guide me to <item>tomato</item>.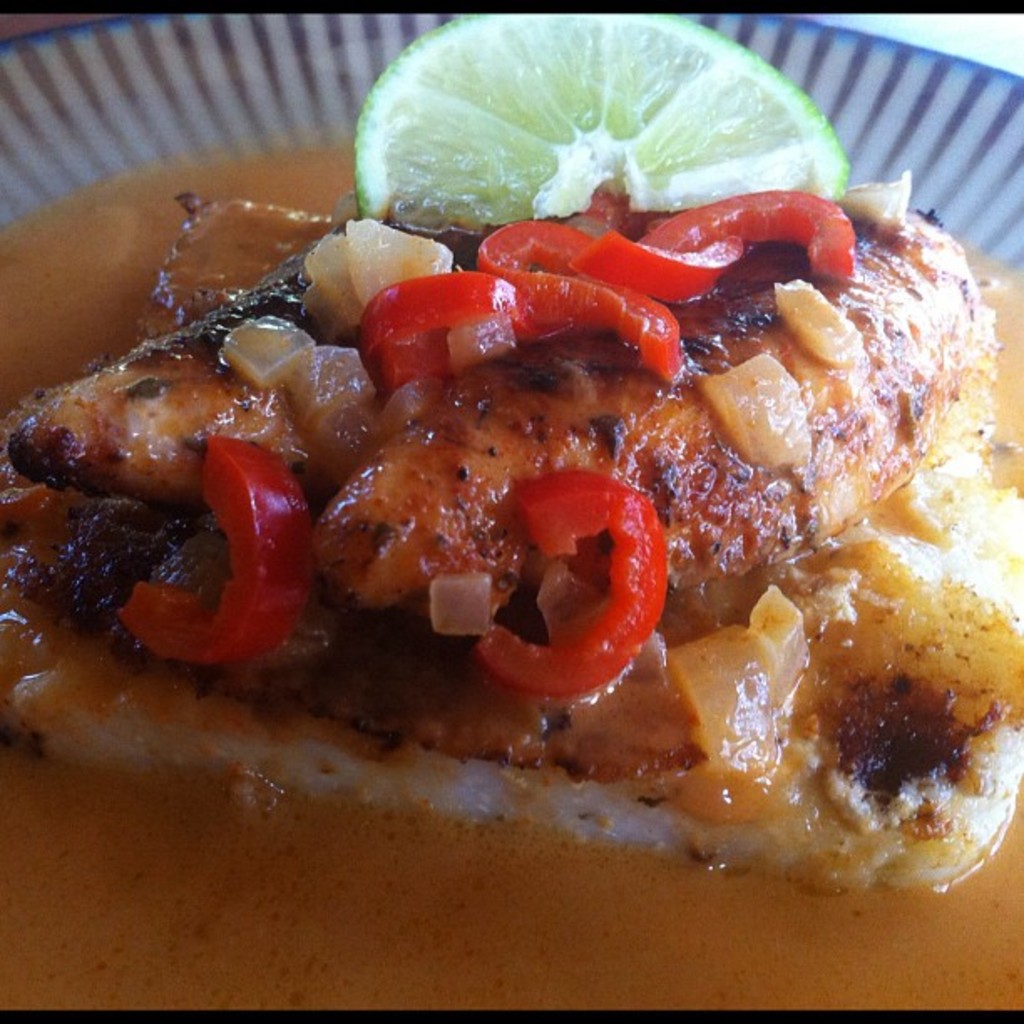
Guidance: [462,457,683,709].
